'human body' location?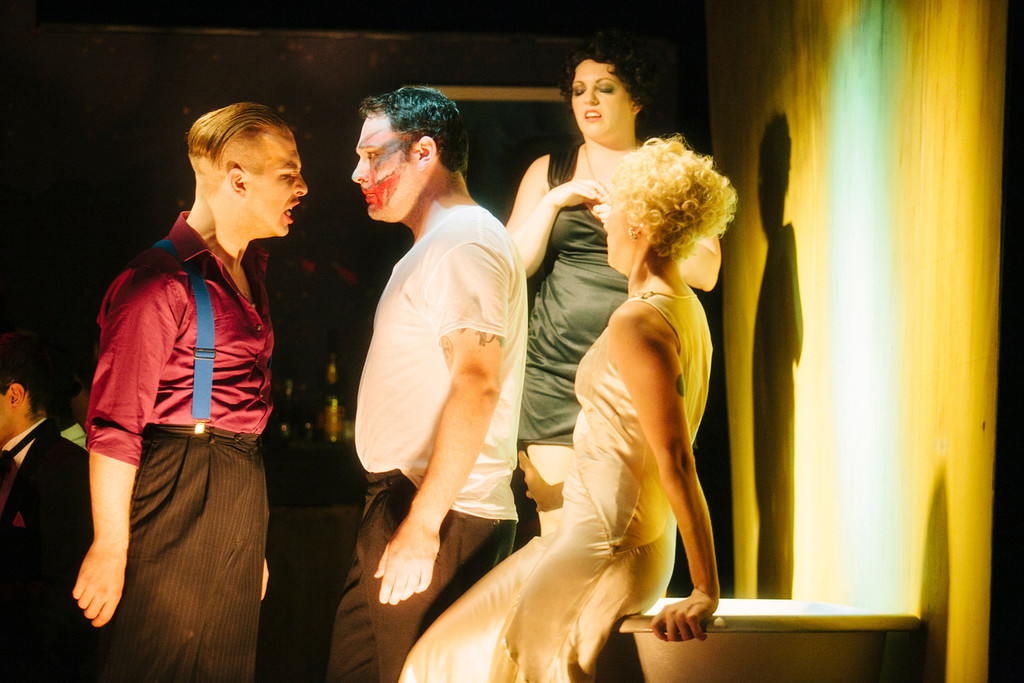
1, 422, 103, 629
